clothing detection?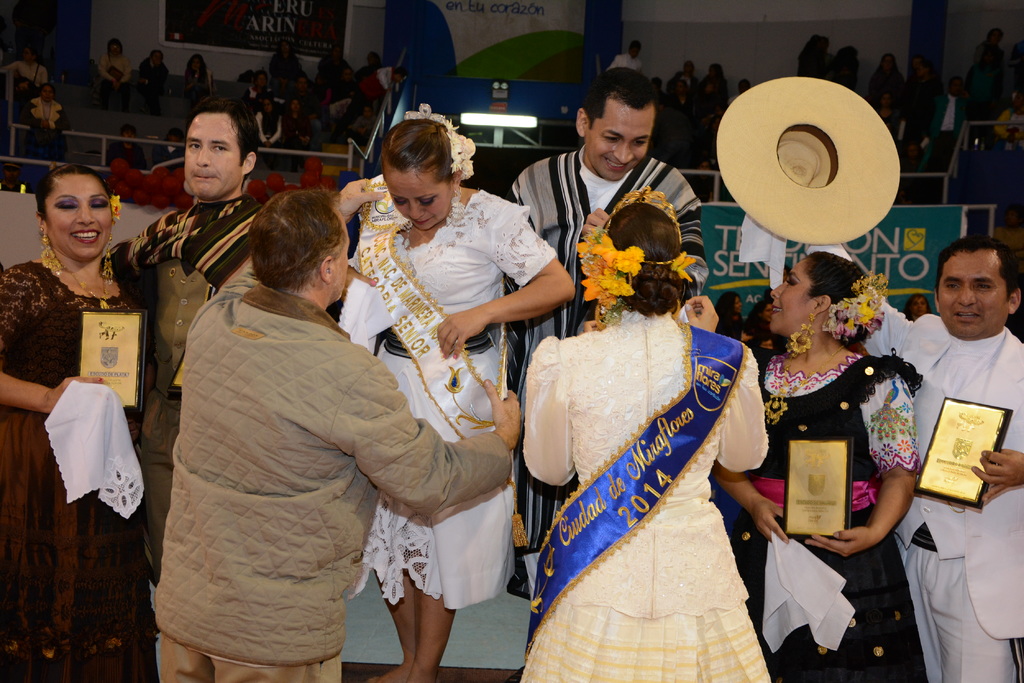
detection(804, 238, 1023, 682)
